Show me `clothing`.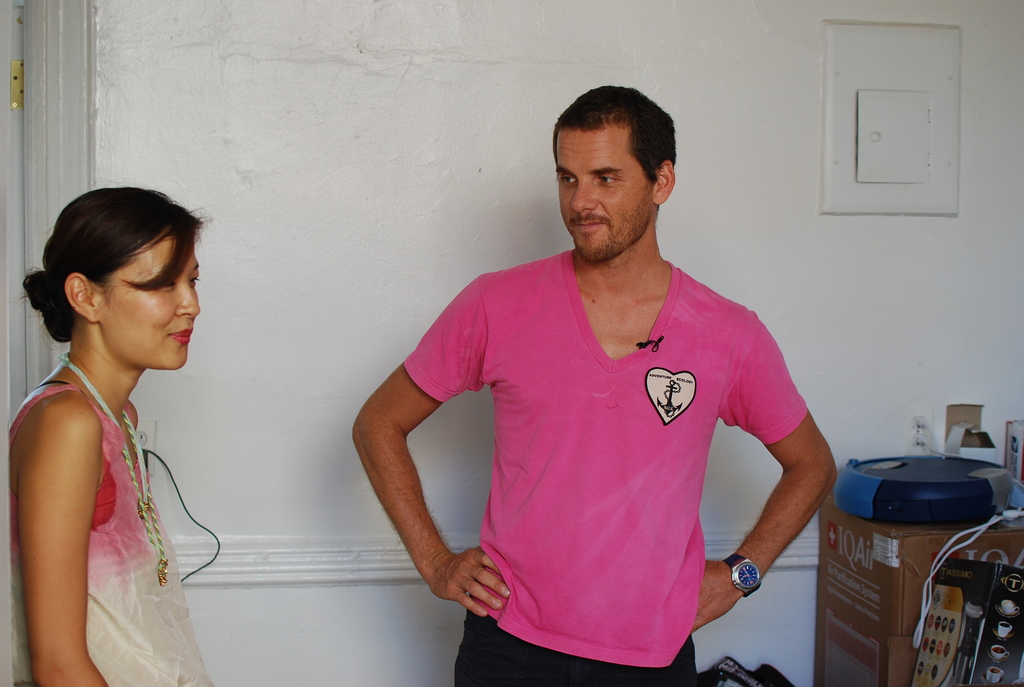
`clothing` is here: locate(1, 383, 246, 686).
